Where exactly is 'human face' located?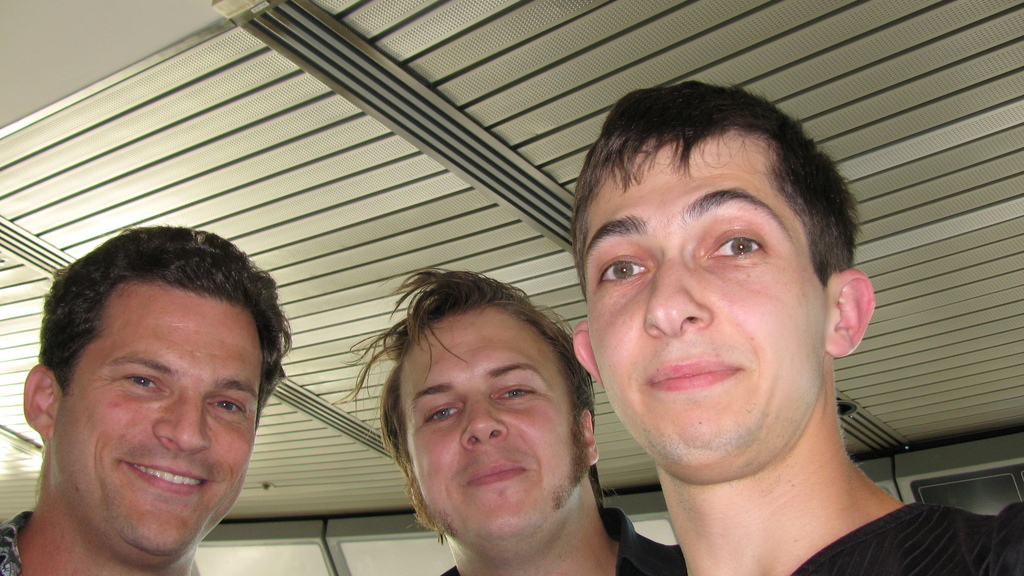
Its bounding box is 51,290,264,550.
